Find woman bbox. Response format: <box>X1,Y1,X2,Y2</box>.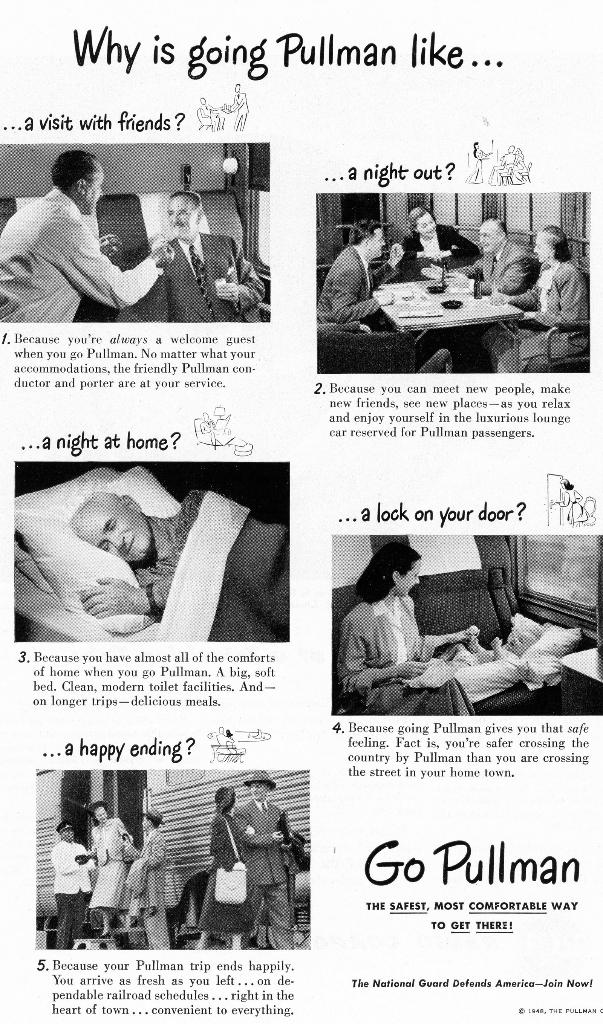
<box>340,540,477,717</box>.
